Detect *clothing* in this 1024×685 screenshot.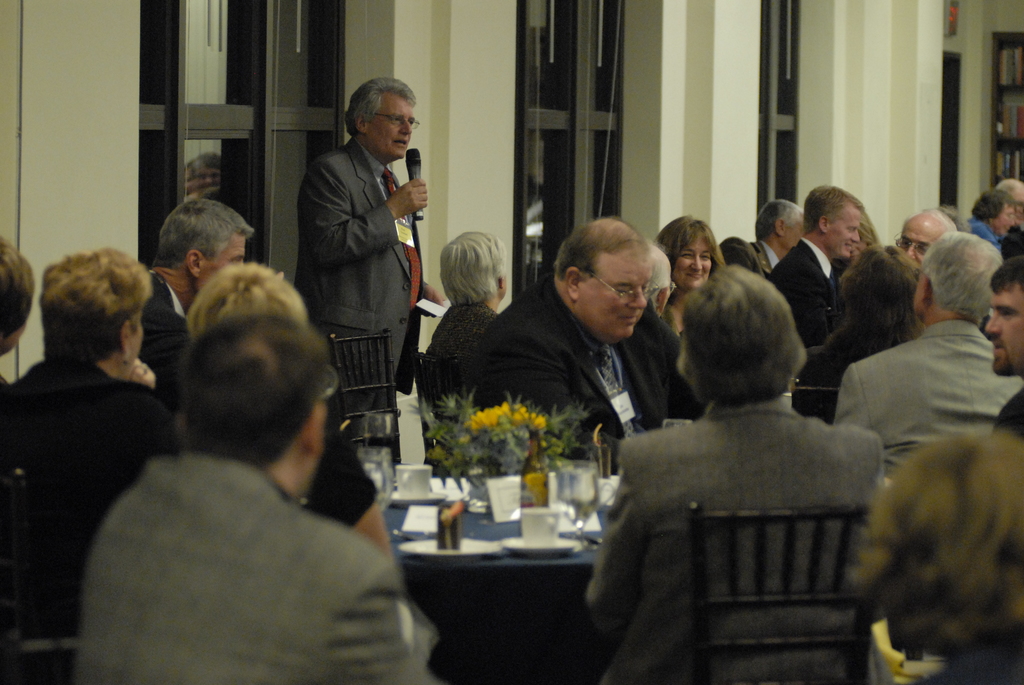
Detection: (left=773, top=236, right=844, bottom=344).
